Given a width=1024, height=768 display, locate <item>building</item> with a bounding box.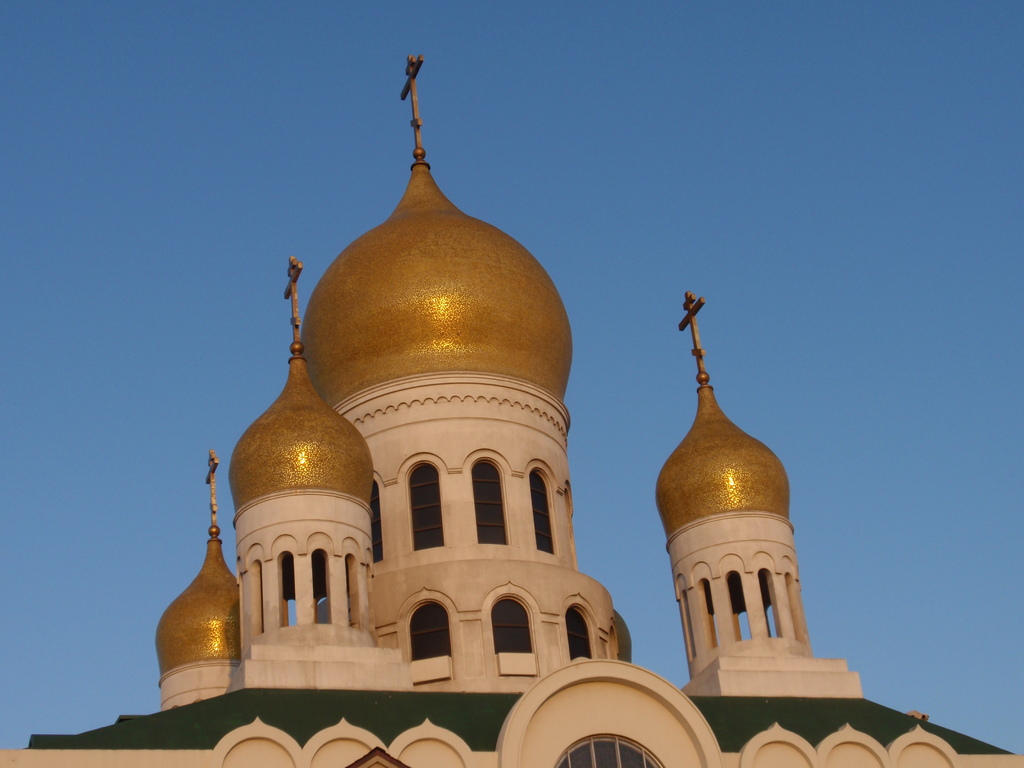
Located: left=0, top=45, right=1023, bottom=767.
